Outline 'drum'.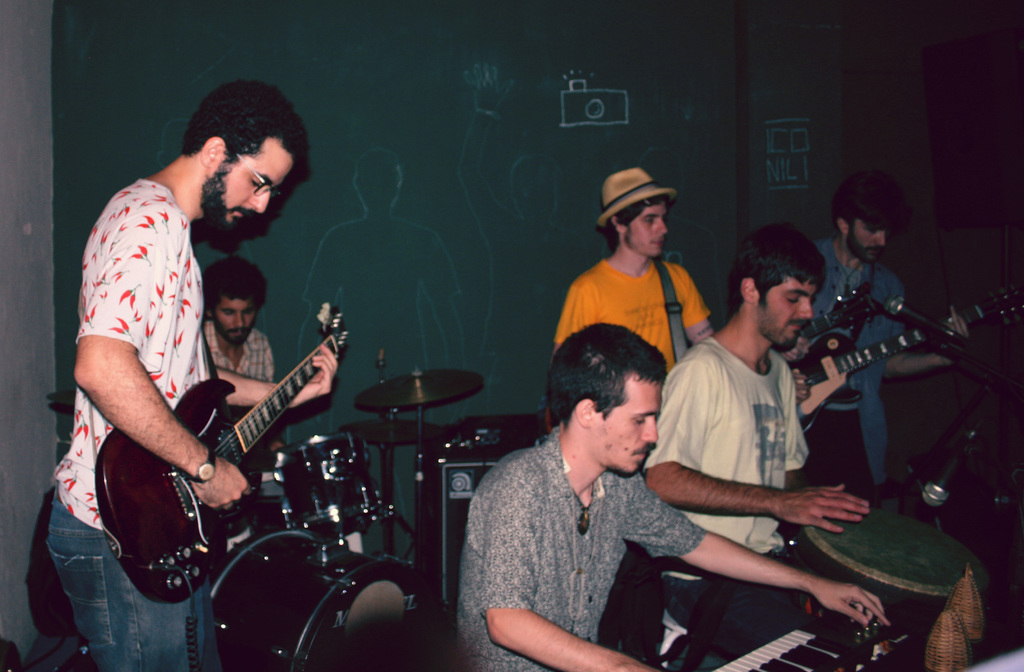
Outline: 196, 525, 420, 671.
